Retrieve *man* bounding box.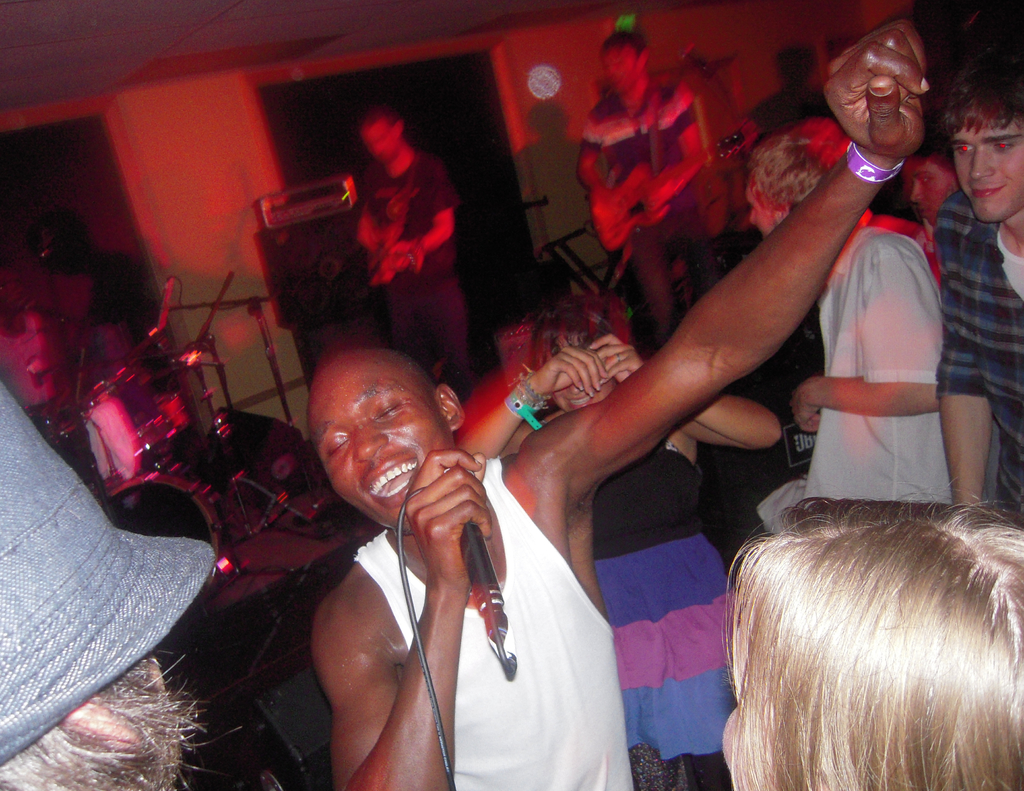
Bounding box: <bbox>695, 67, 1002, 524</bbox>.
